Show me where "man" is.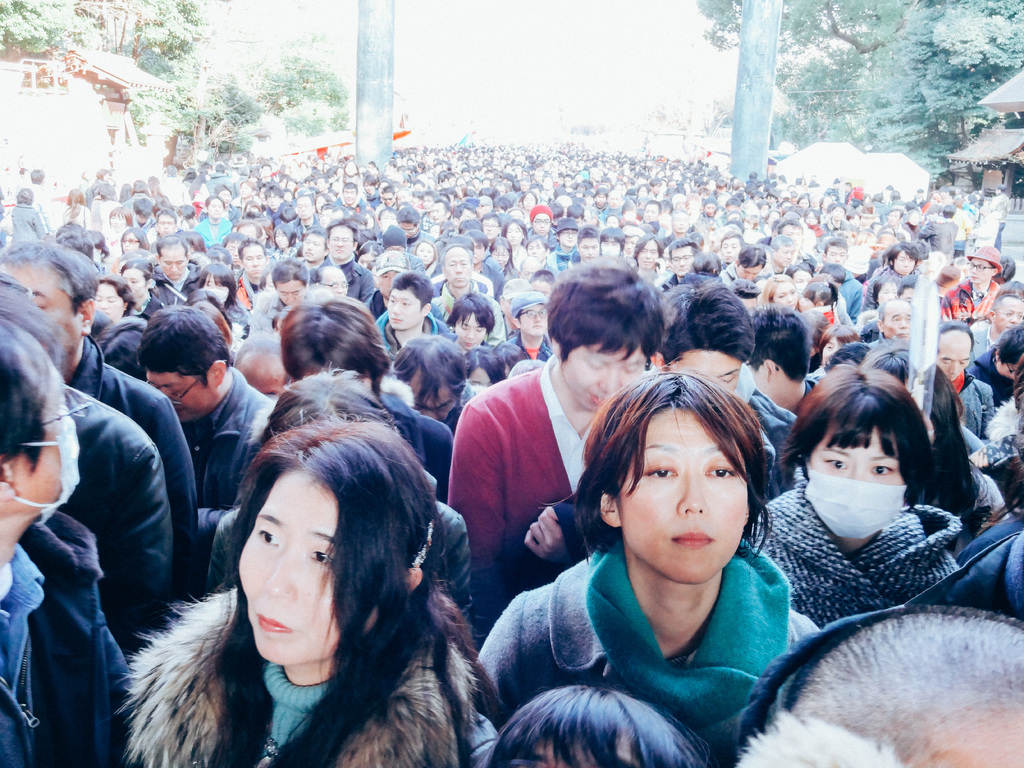
"man" is at 571,219,598,276.
